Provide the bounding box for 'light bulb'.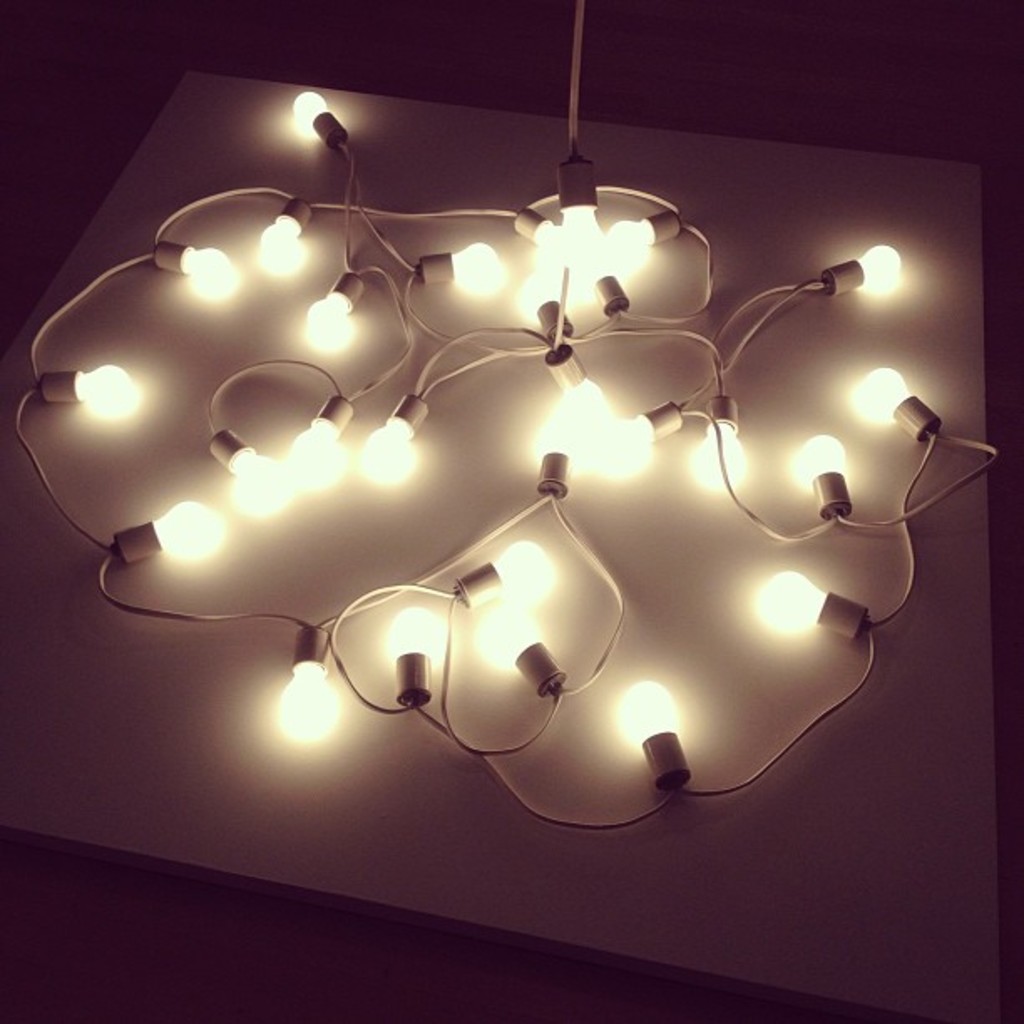
[115,495,221,562].
